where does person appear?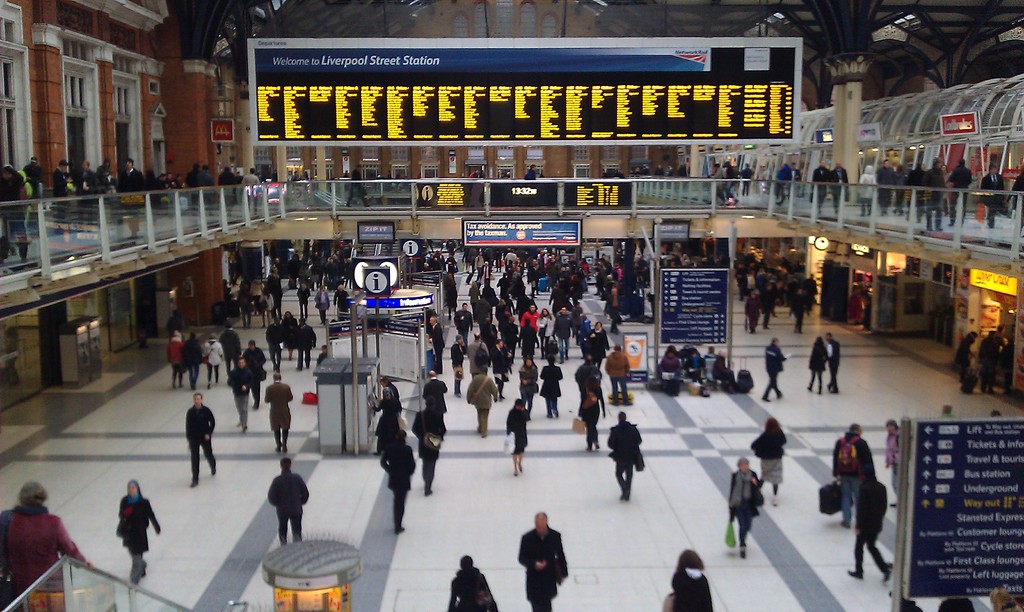
Appears at [496, 273, 516, 297].
